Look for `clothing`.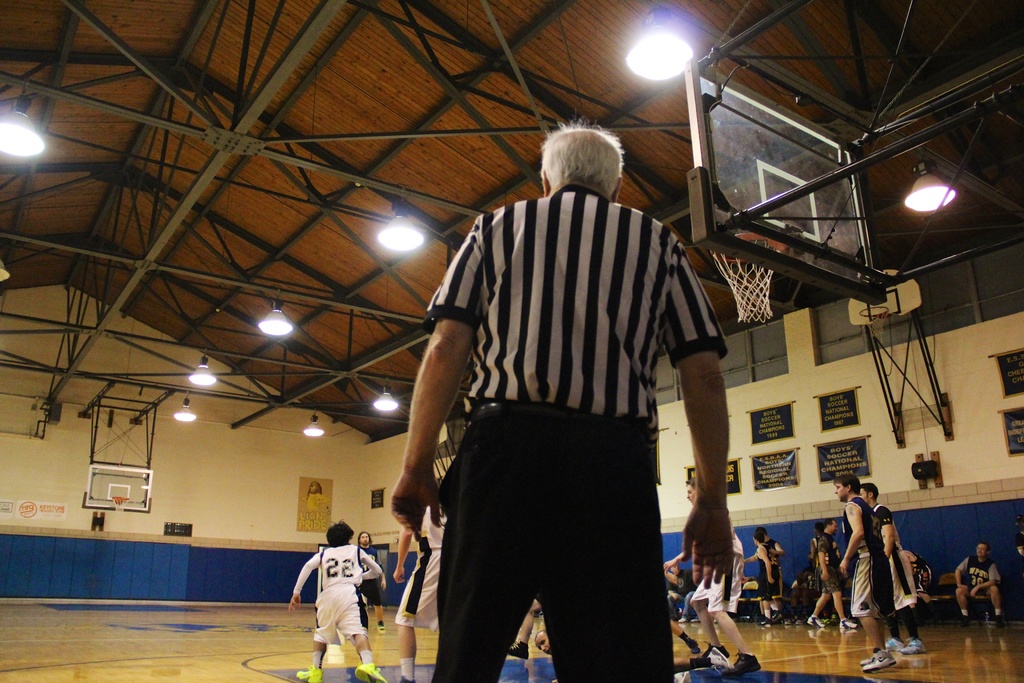
Found: bbox(393, 512, 443, 632).
